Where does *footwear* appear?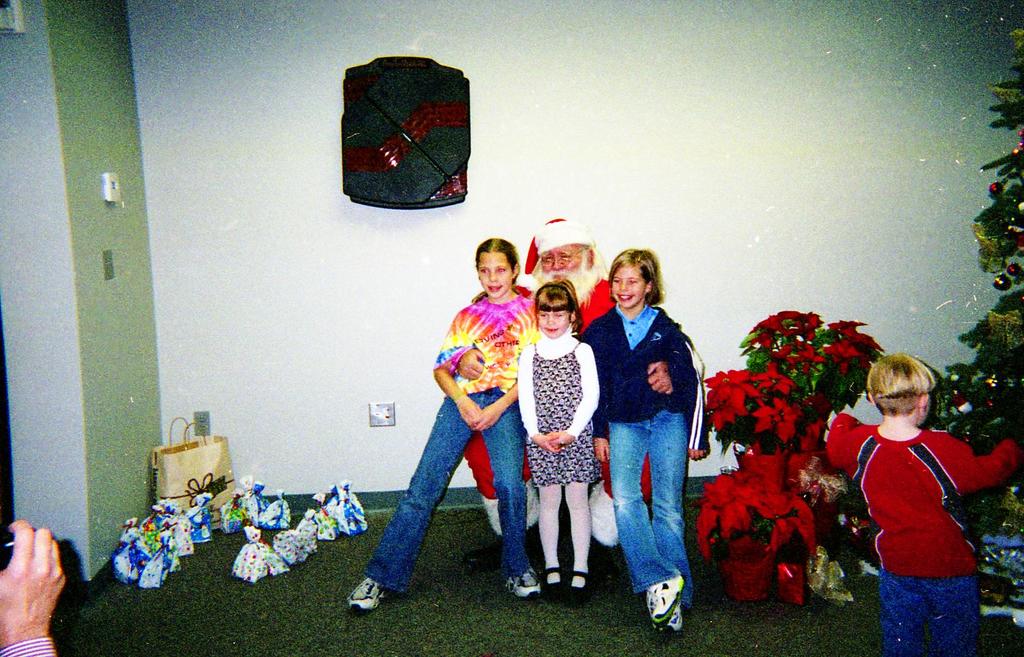
Appears at {"left": 645, "top": 579, "right": 675, "bottom": 628}.
